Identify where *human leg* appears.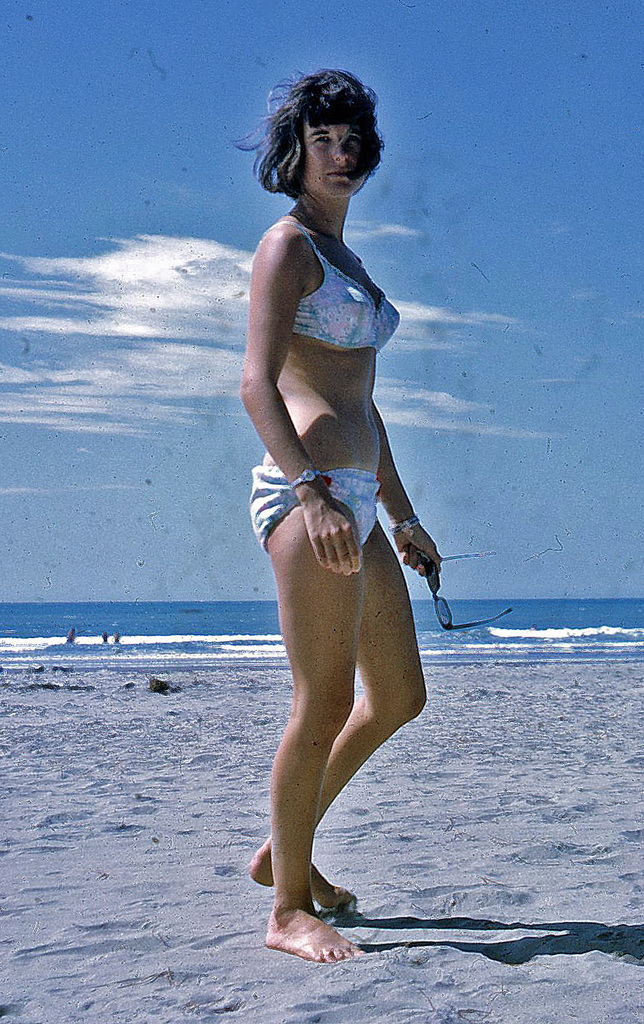
Appears at 255,514,367,974.
